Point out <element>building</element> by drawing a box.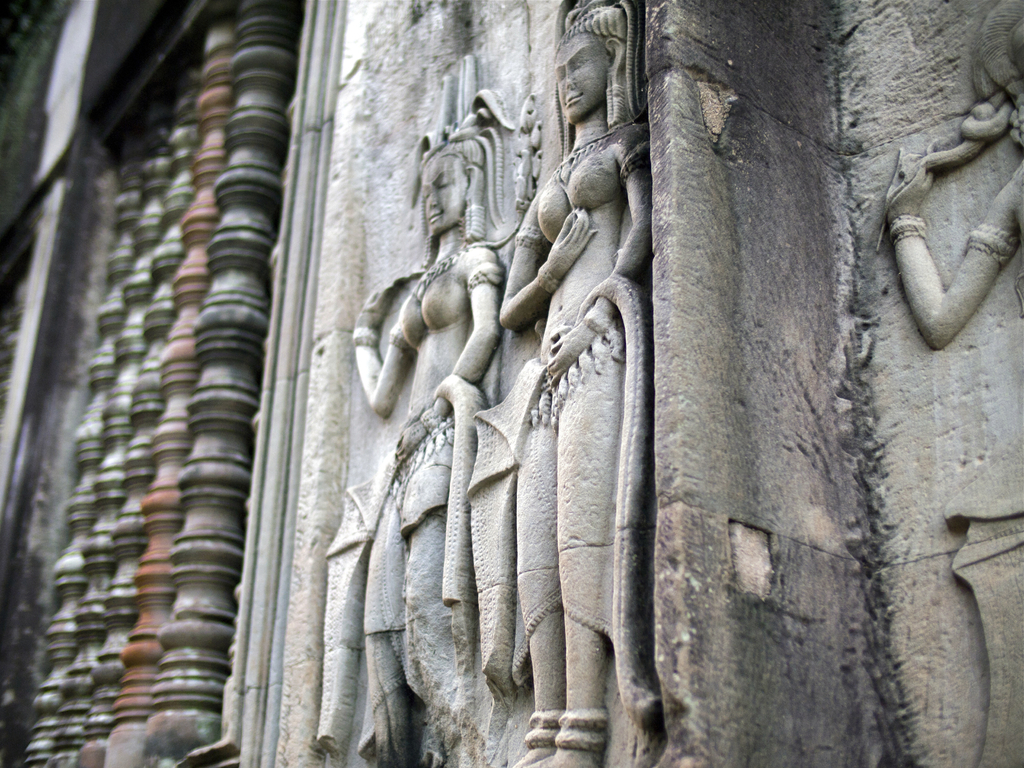
[0, 2, 1019, 767].
